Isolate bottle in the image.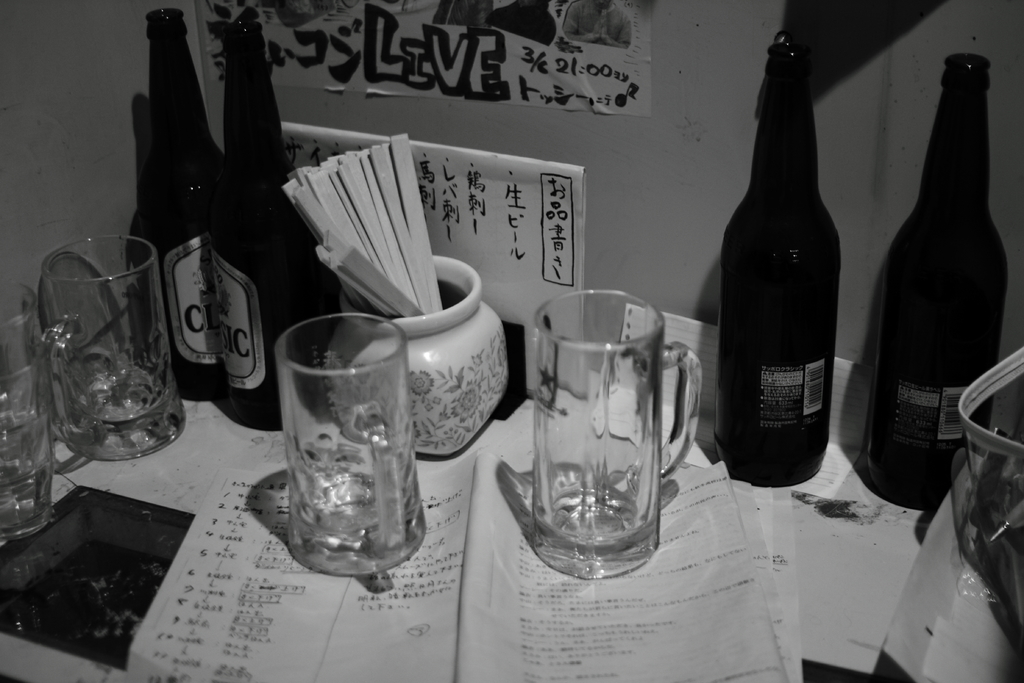
Isolated region: BBox(140, 8, 223, 404).
